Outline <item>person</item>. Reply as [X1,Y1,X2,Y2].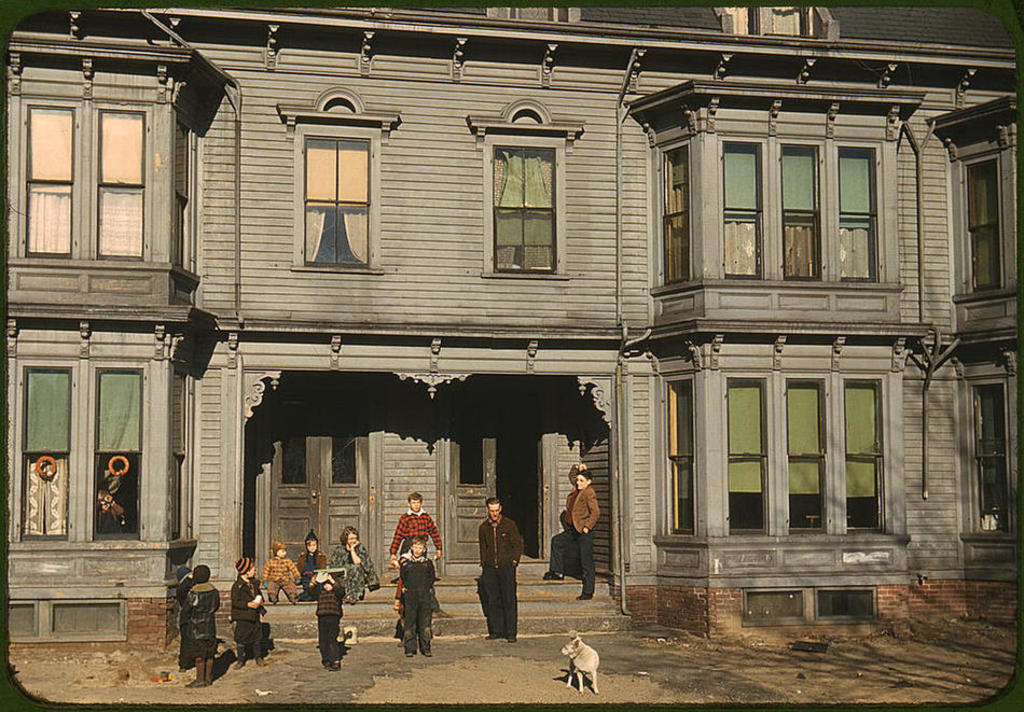
[305,564,347,669].
